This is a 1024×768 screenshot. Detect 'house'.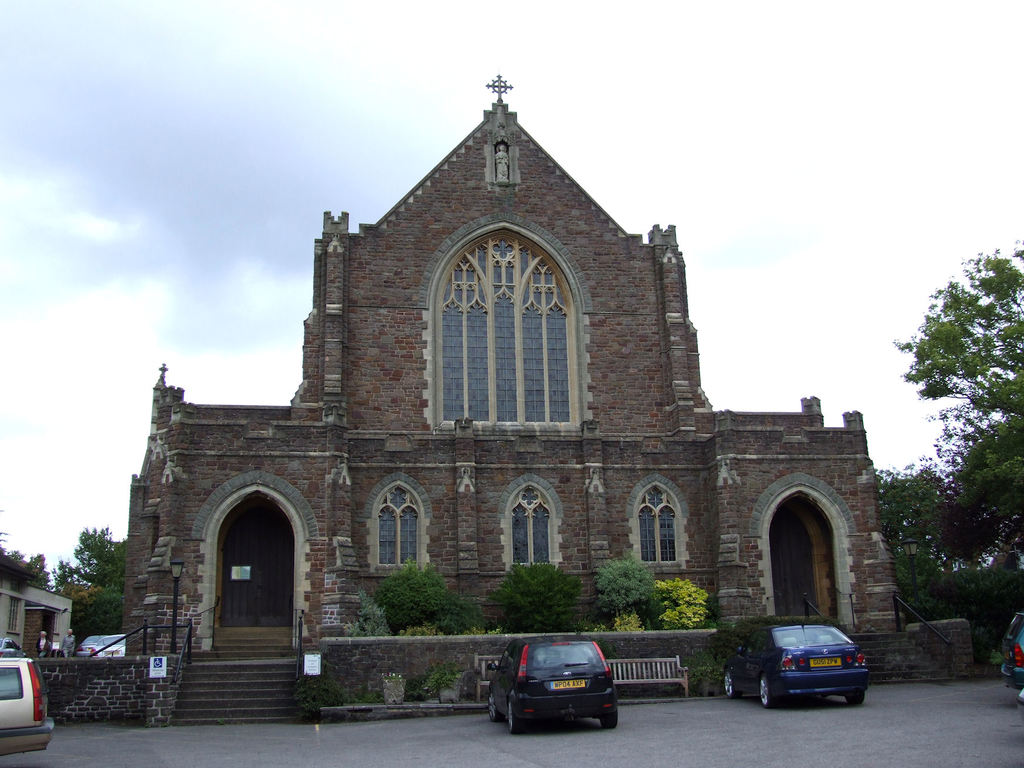
[left=0, top=546, right=79, bottom=659].
